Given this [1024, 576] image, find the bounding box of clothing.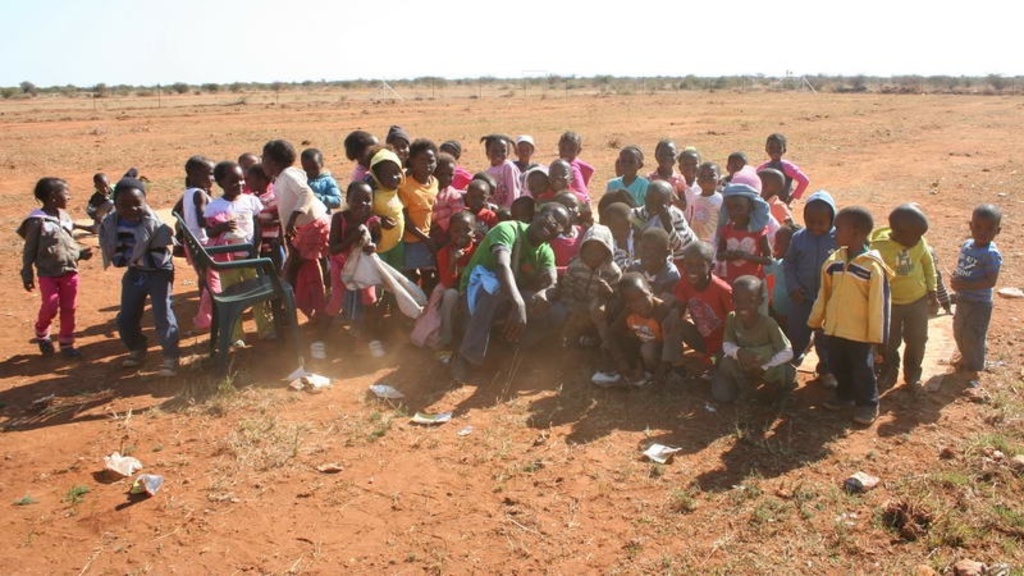
[269,156,328,306].
